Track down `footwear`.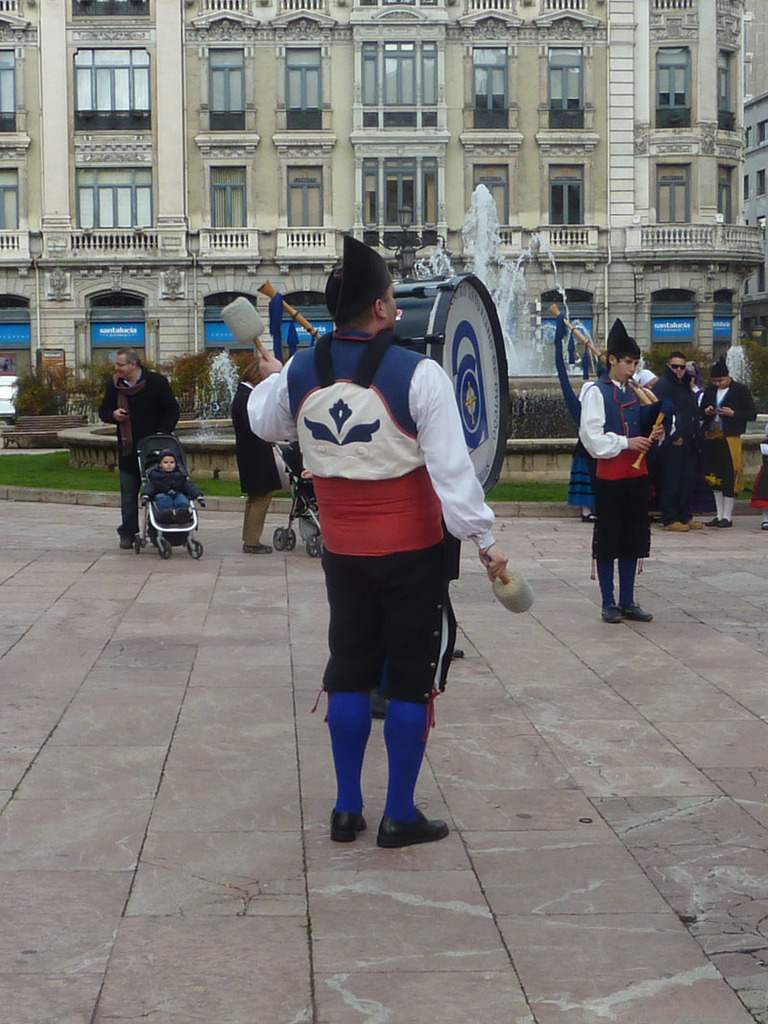
Tracked to [761,522,767,531].
